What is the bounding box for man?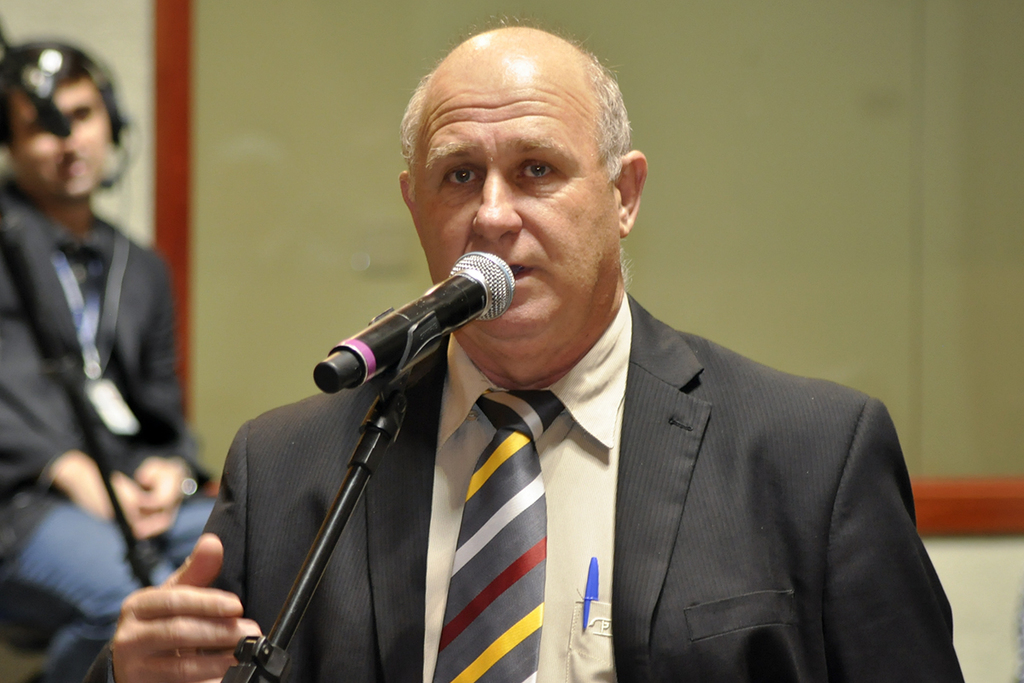
0 40 218 682.
